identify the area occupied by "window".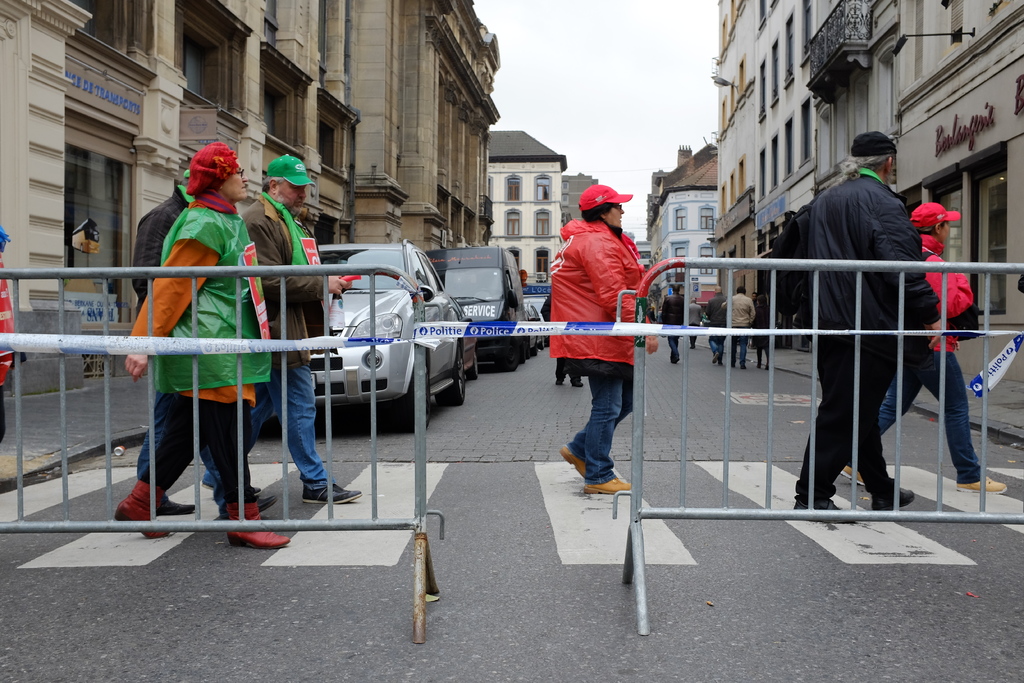
Area: <region>533, 208, 550, 239</region>.
